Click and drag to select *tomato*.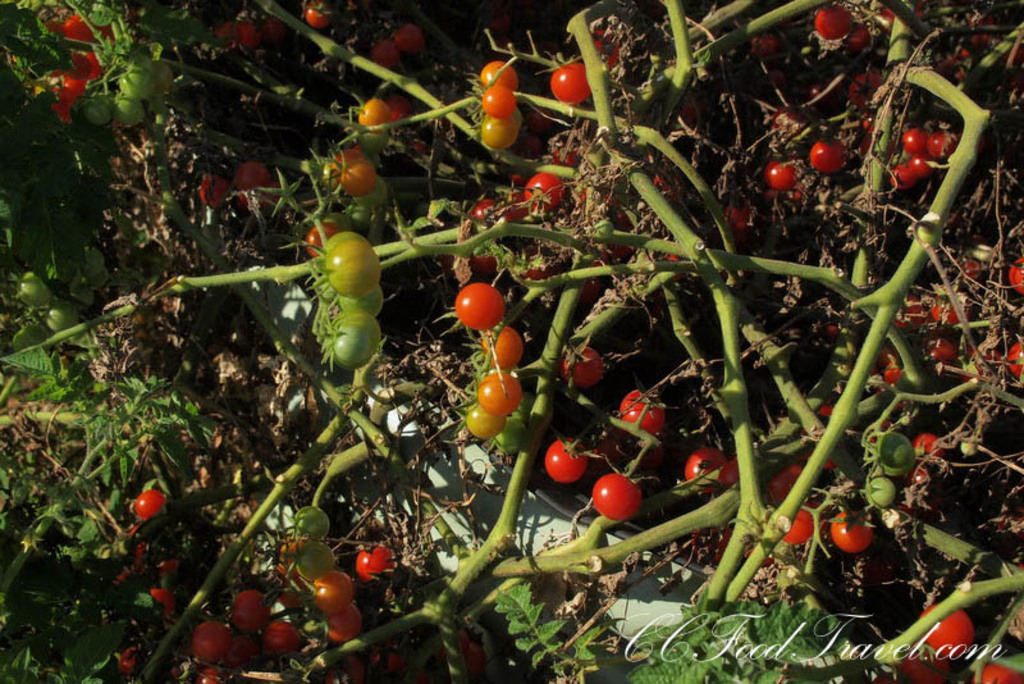
Selection: x1=1006, y1=348, x2=1023, y2=377.
